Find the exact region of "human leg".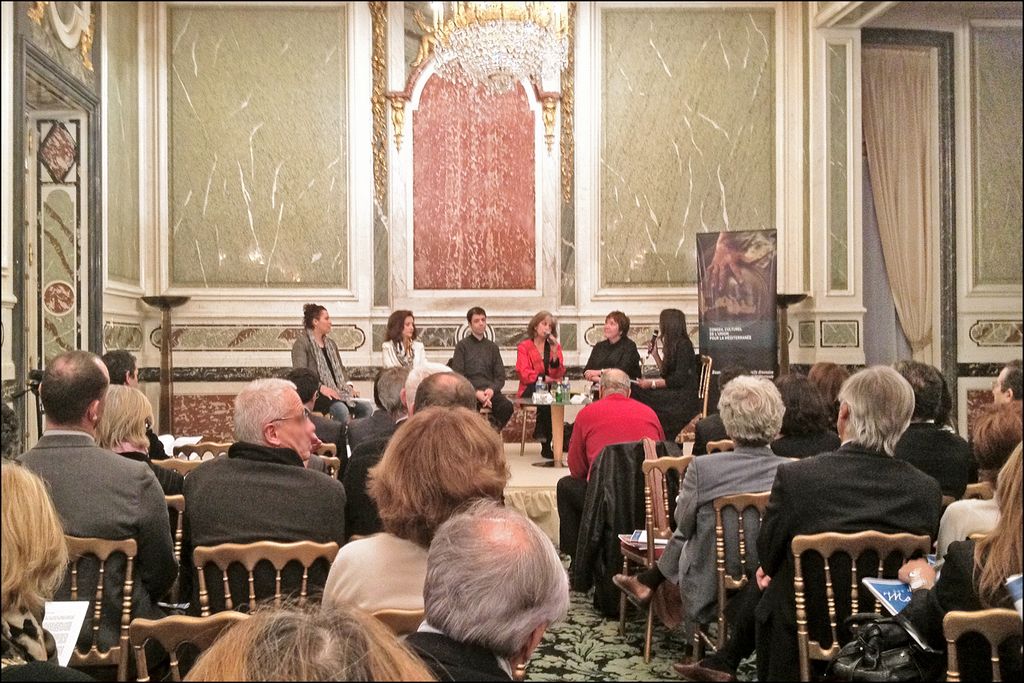
Exact region: 549:401:568:468.
